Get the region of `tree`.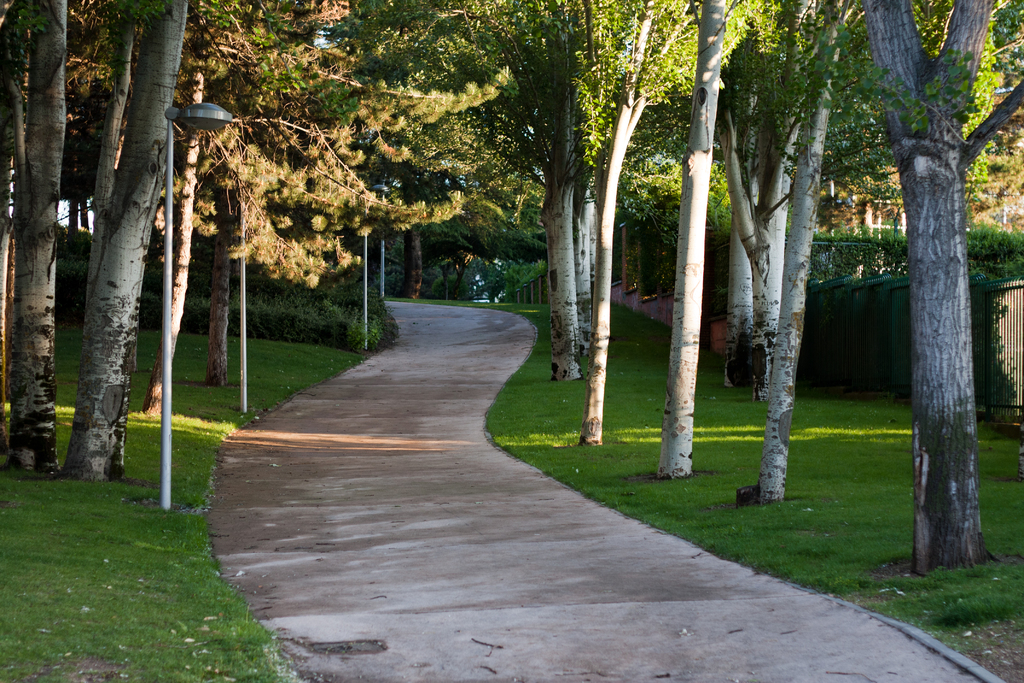
box=[0, 0, 524, 439].
